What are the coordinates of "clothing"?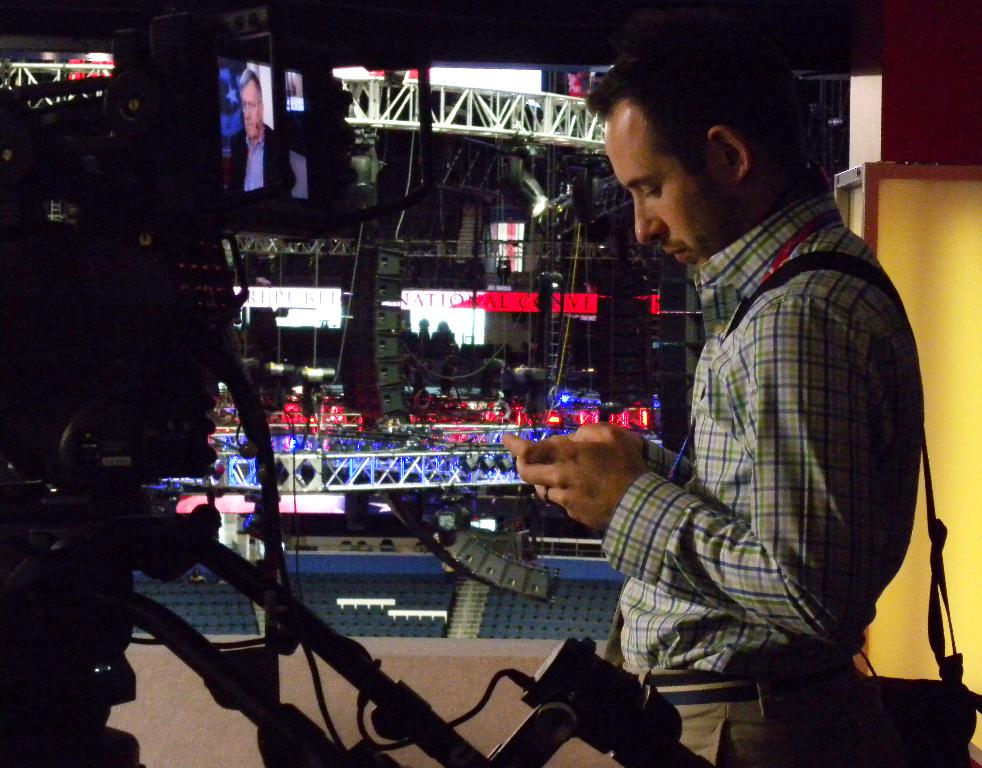
225/120/300/196.
